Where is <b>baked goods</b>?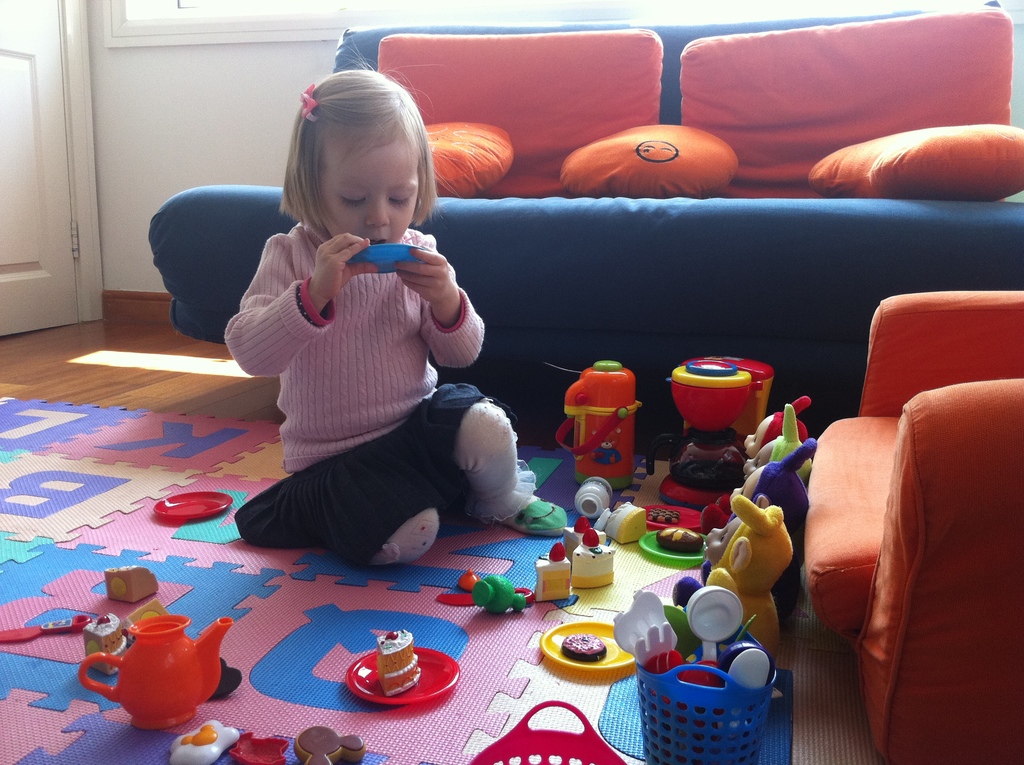
x1=84 y1=610 x2=126 y2=677.
